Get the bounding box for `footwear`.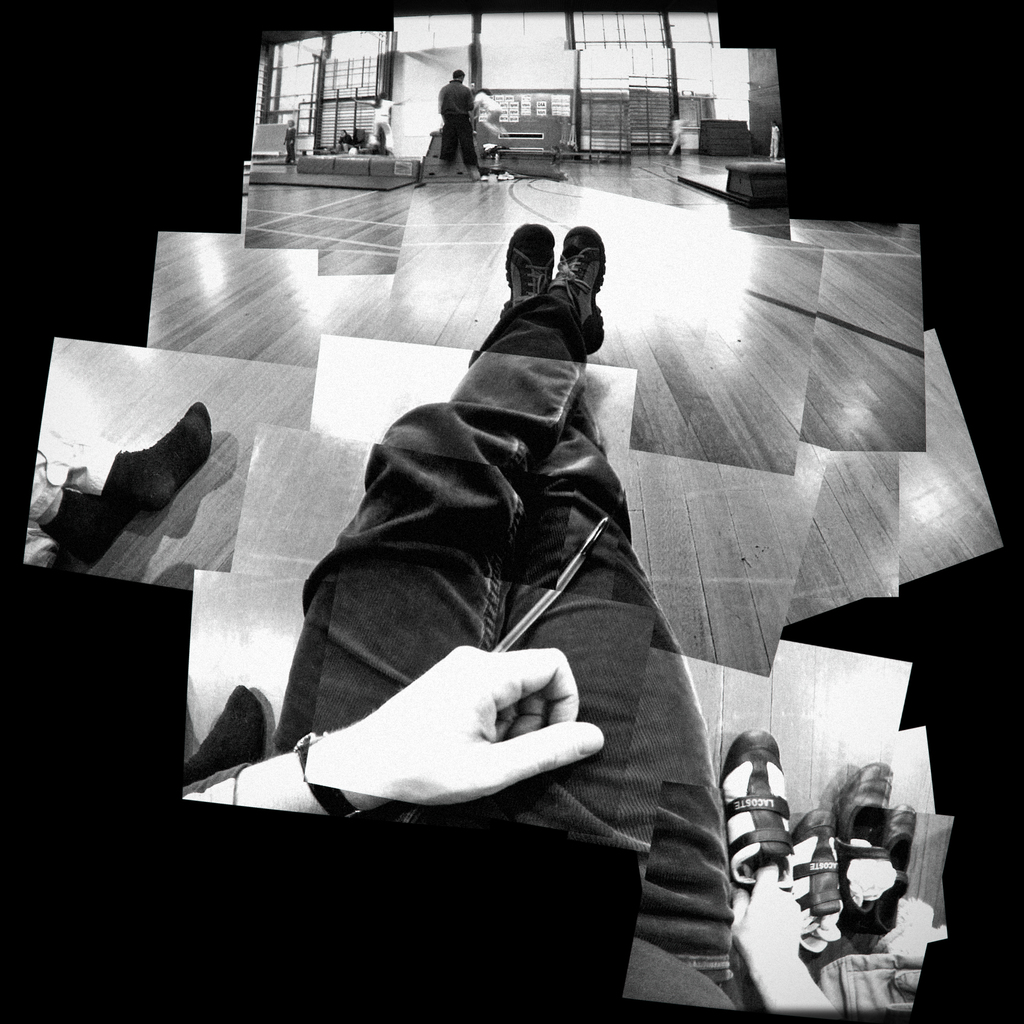
pyautogui.locateOnScreen(842, 765, 886, 934).
